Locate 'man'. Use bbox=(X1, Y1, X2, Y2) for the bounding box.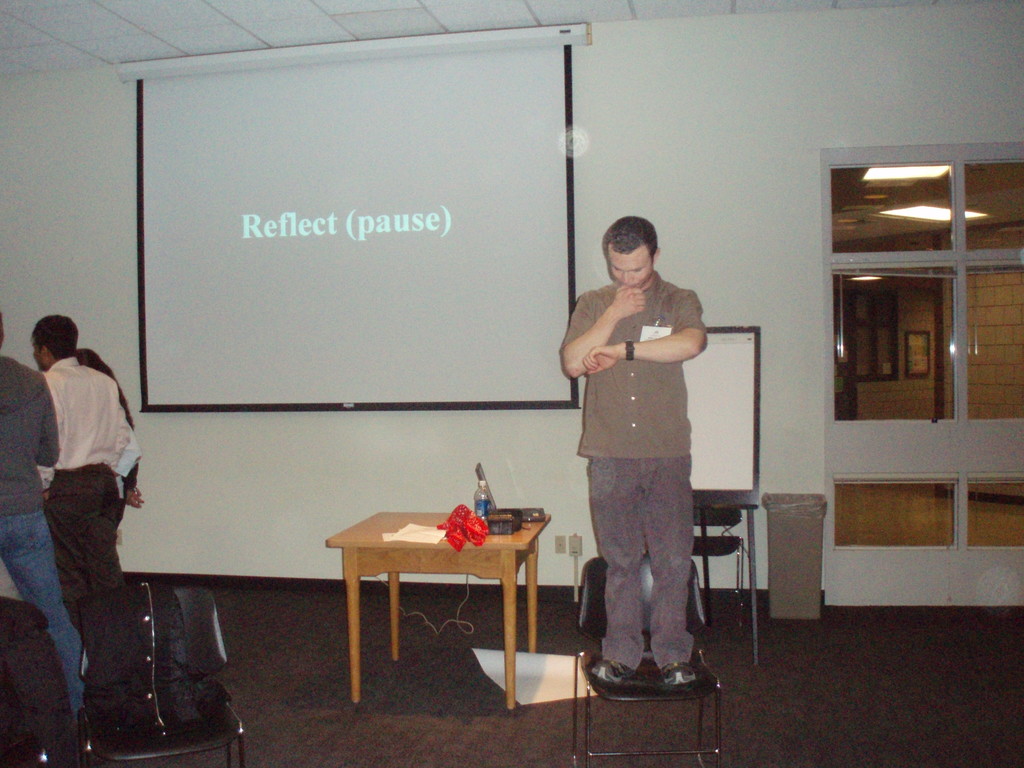
bbox=(553, 207, 730, 702).
